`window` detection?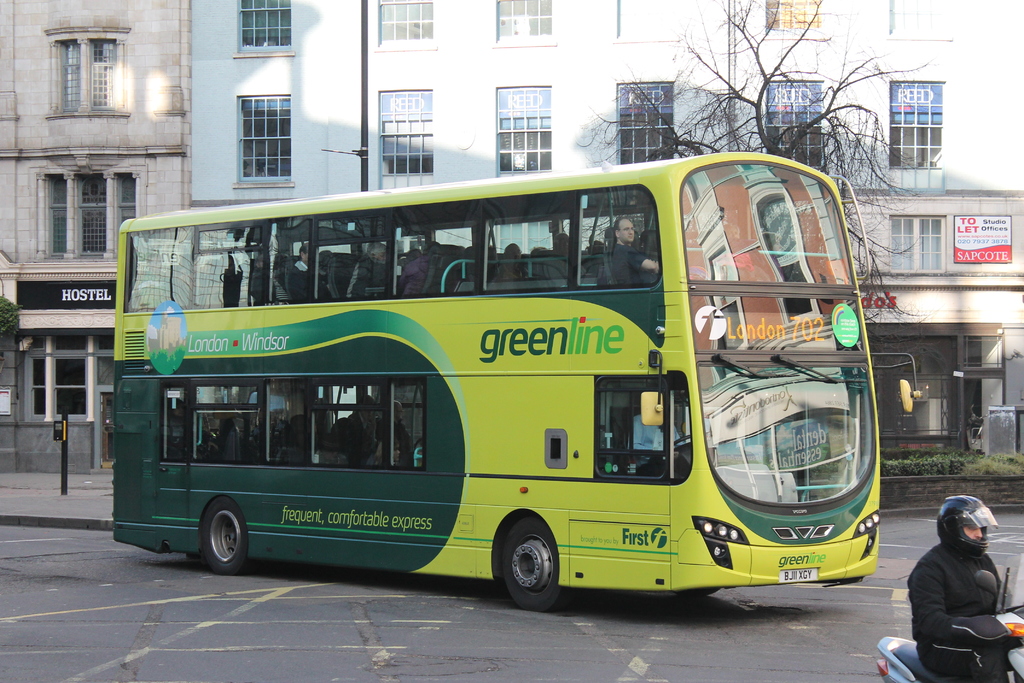
x1=57 y1=41 x2=118 y2=117
